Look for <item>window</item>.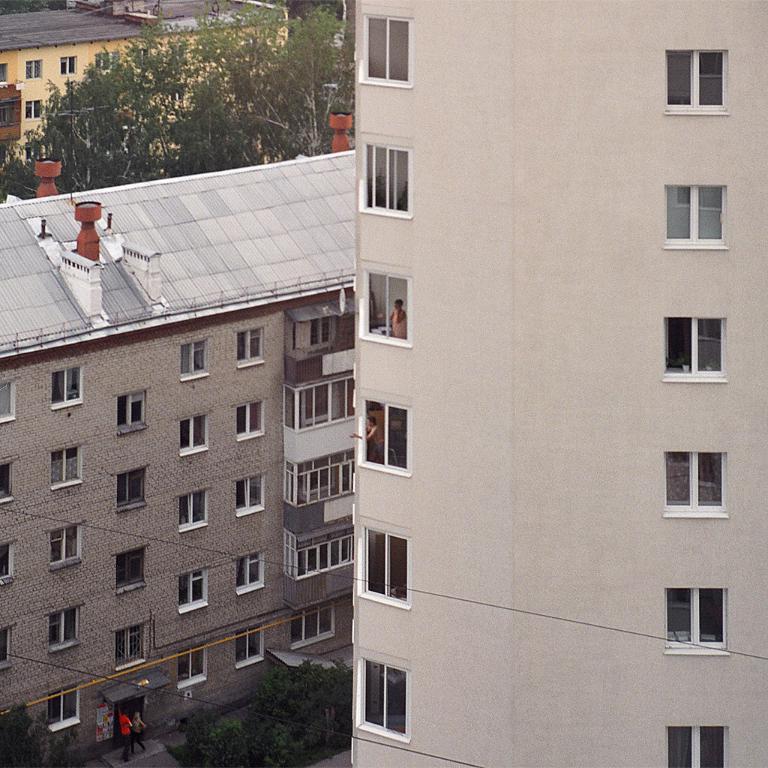
Found: <box>51,694,73,726</box>.
